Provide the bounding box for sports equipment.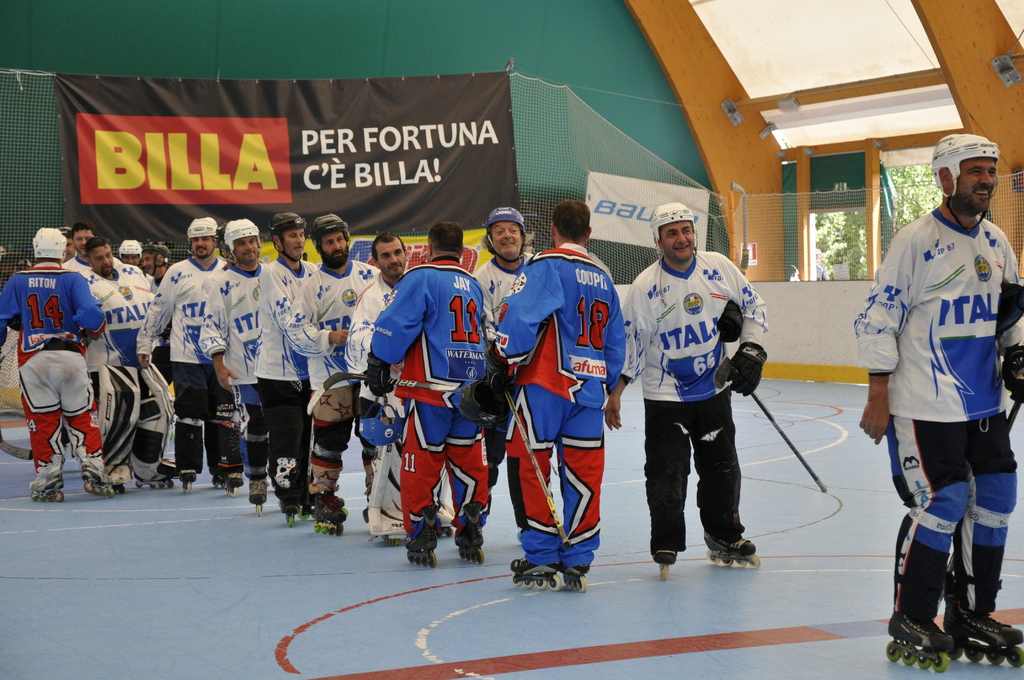
box(74, 446, 113, 494).
